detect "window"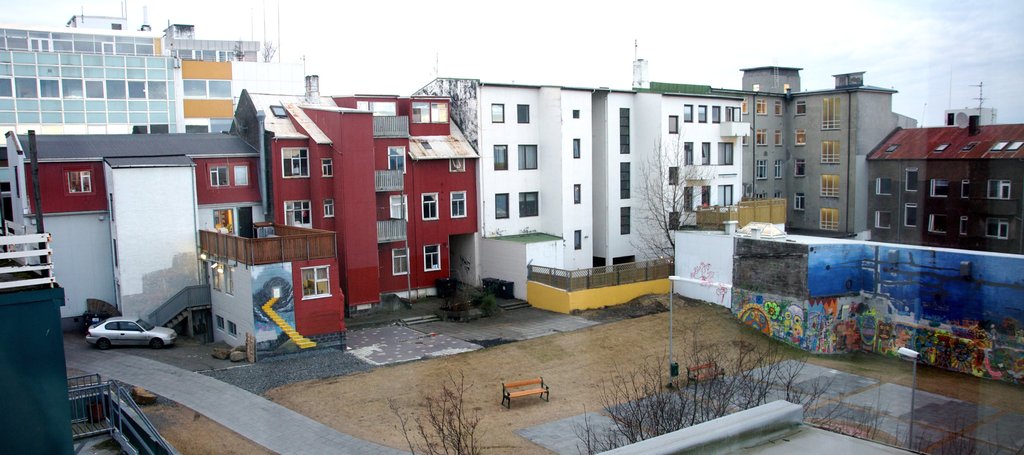
203 160 232 192
